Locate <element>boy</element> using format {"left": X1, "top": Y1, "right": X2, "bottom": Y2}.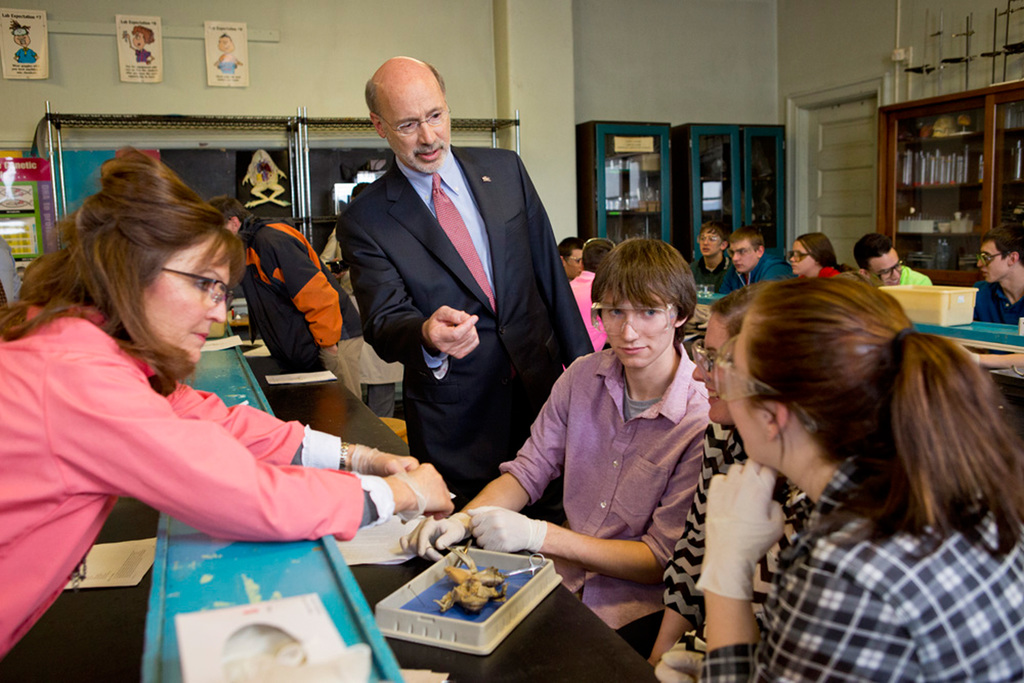
{"left": 970, "top": 220, "right": 1023, "bottom": 331}.
